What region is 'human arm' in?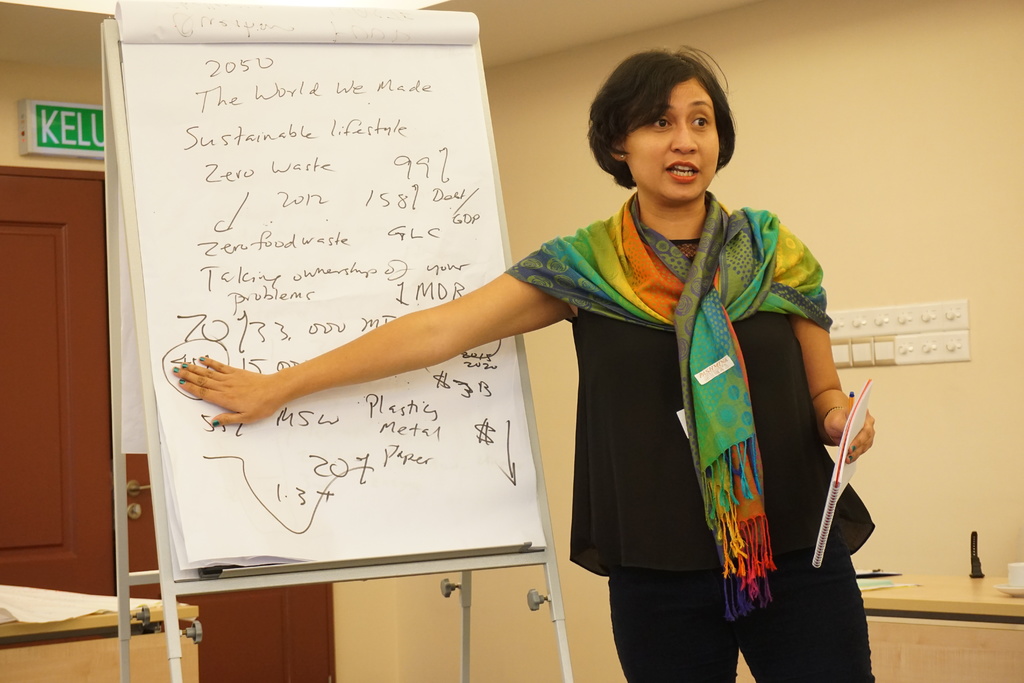
locate(777, 230, 876, 461).
